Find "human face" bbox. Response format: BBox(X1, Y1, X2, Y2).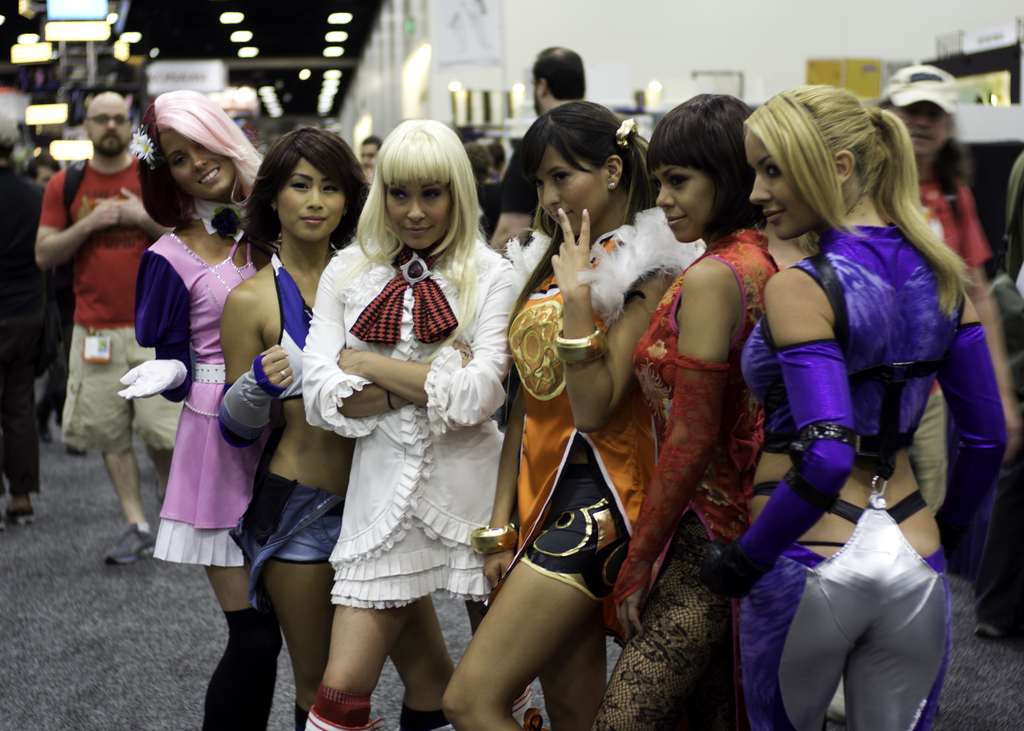
BBox(381, 169, 448, 250).
